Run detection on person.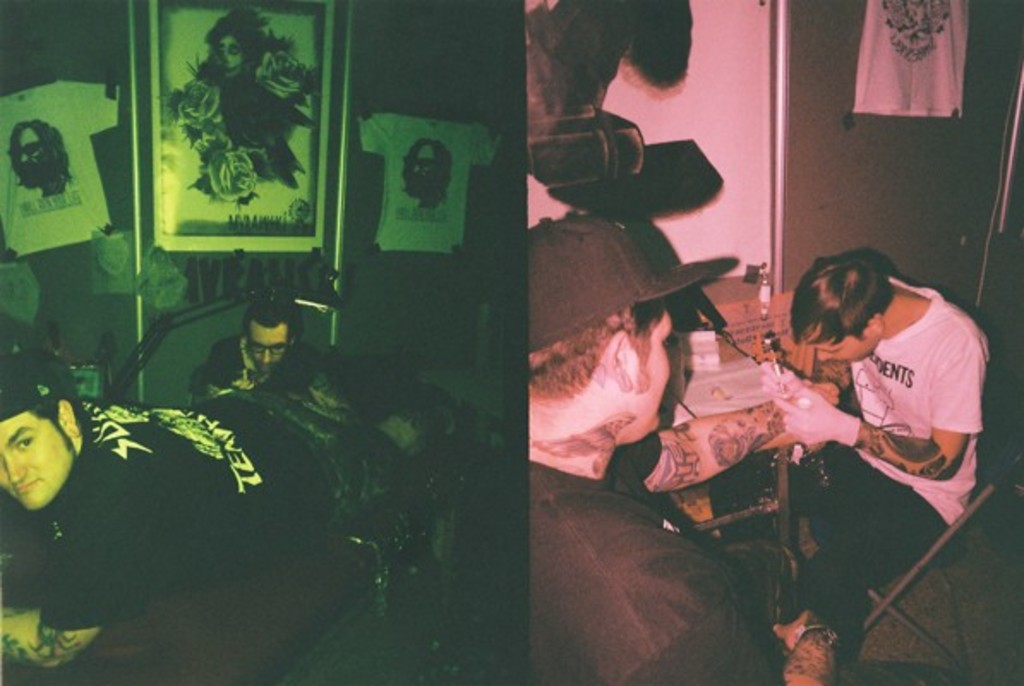
Result: locate(0, 340, 451, 617).
